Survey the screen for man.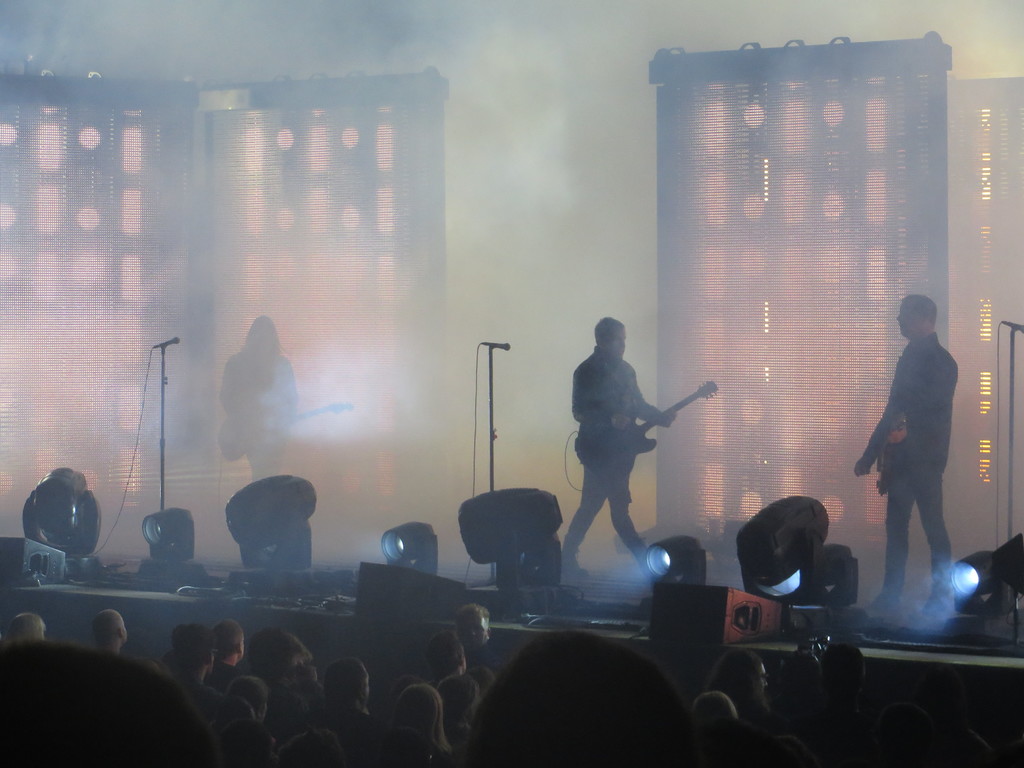
Survey found: pyautogui.locateOnScreen(454, 602, 500, 669).
